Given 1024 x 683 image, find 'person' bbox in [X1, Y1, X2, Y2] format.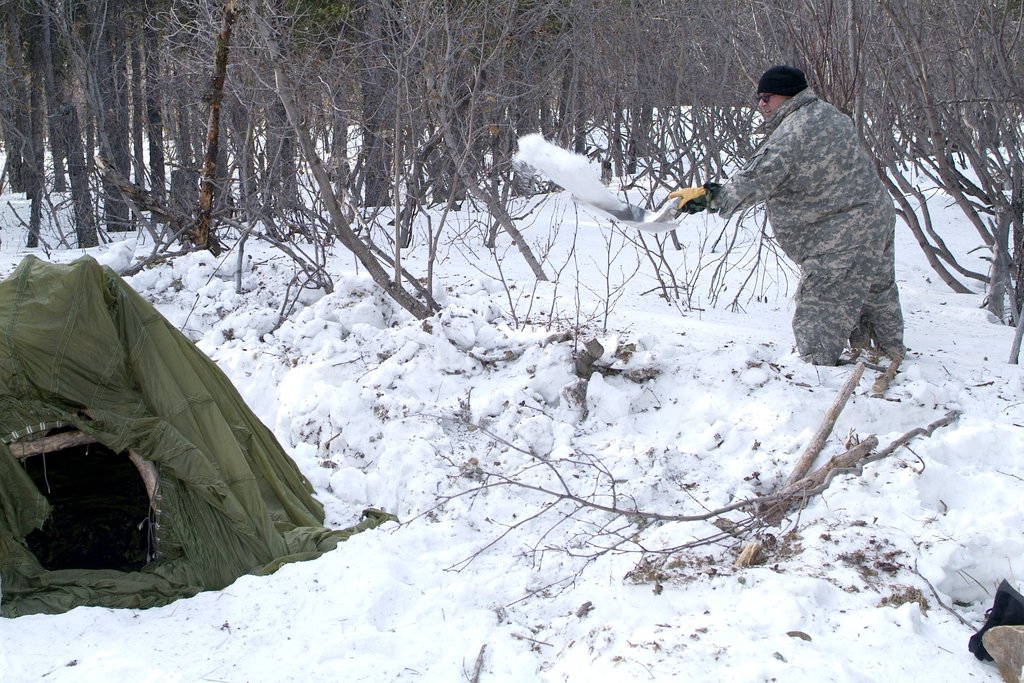
[698, 54, 920, 411].
